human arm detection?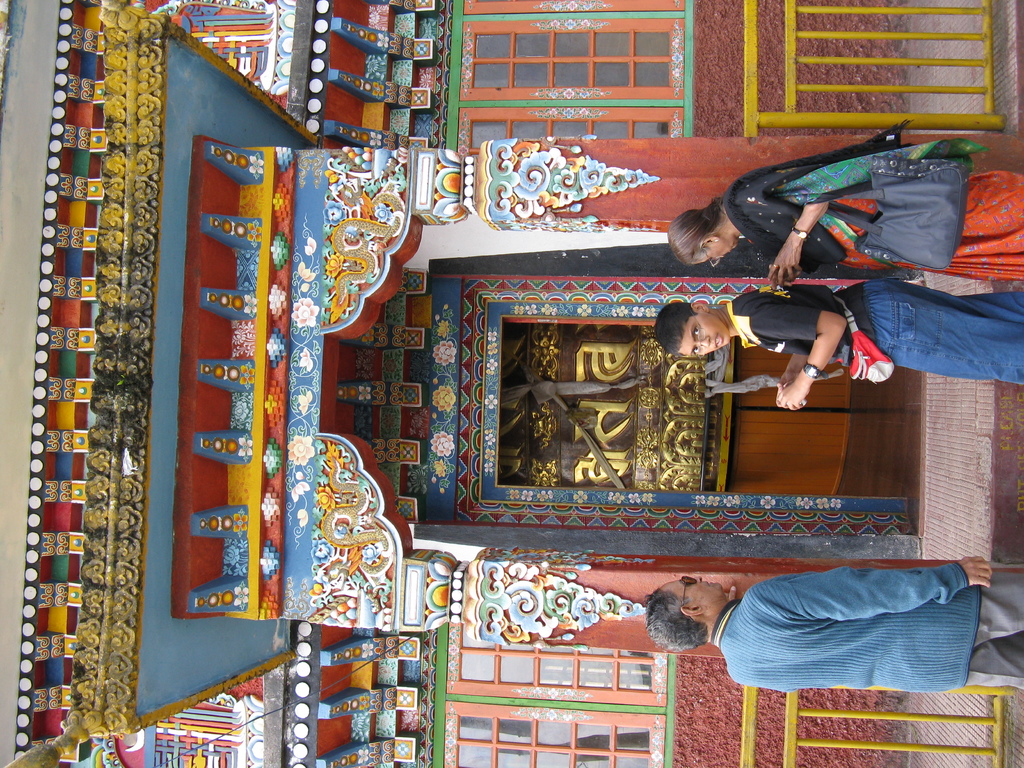
(left=749, top=312, right=844, bottom=410)
